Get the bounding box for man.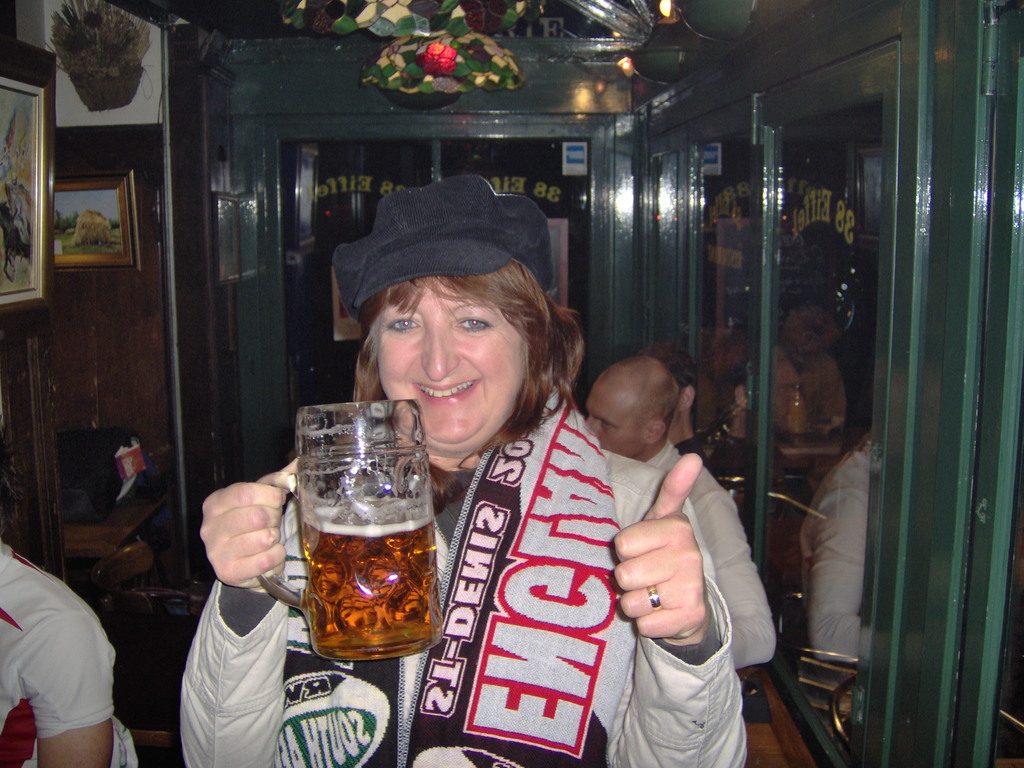
[4, 527, 127, 767].
